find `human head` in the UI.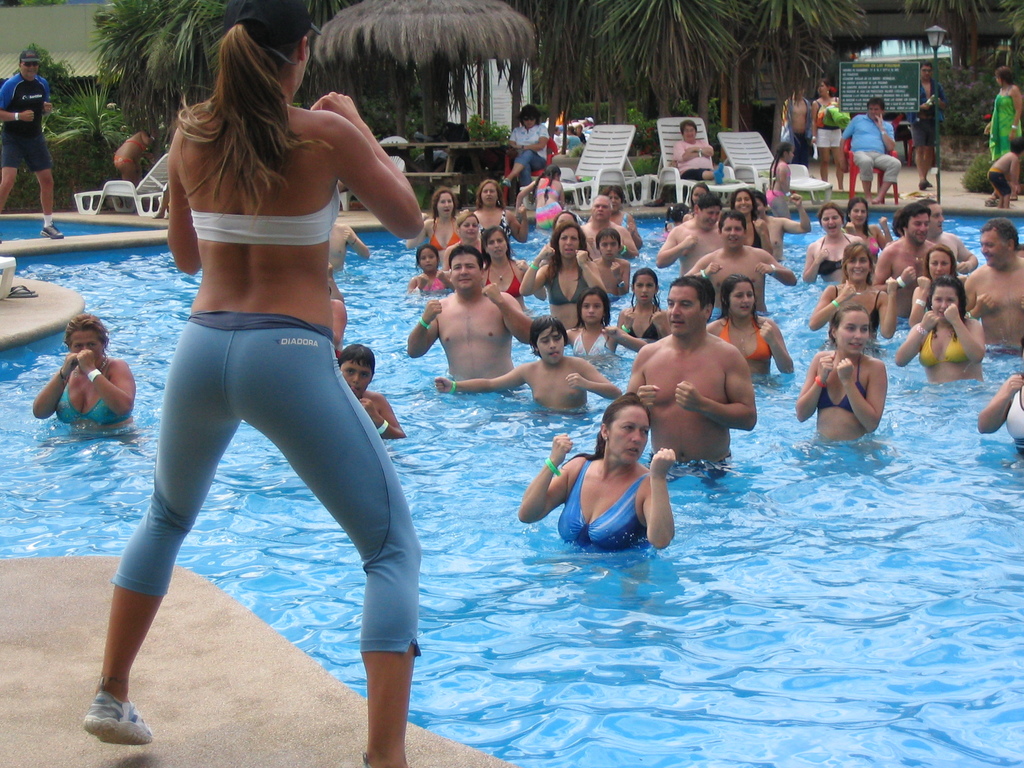
UI element at <box>589,193,612,223</box>.
